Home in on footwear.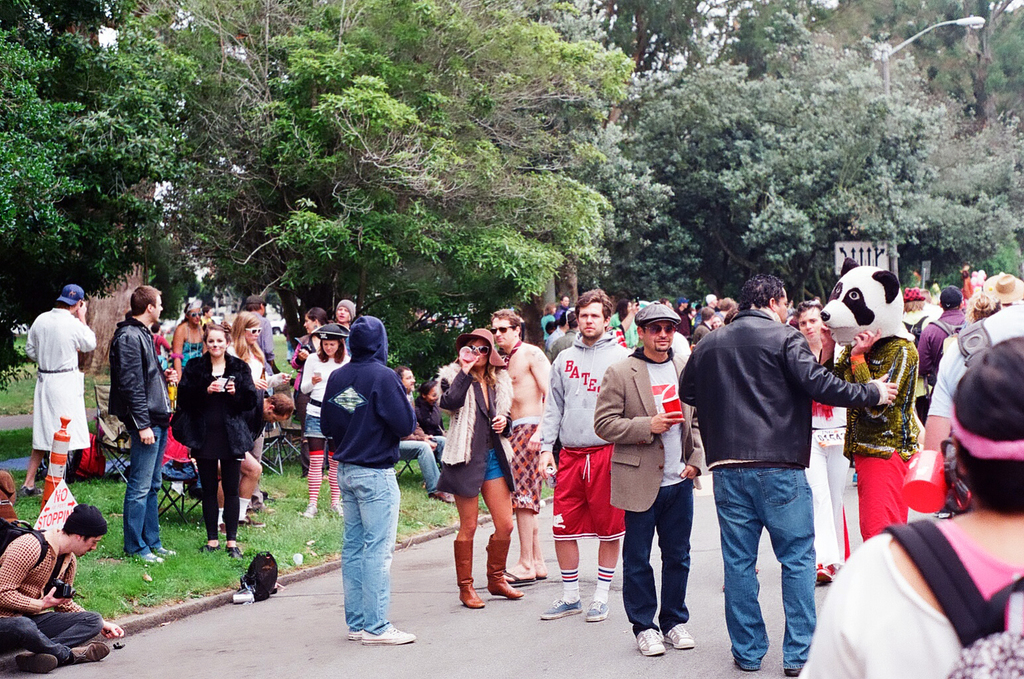
Homed in at 636/629/666/658.
